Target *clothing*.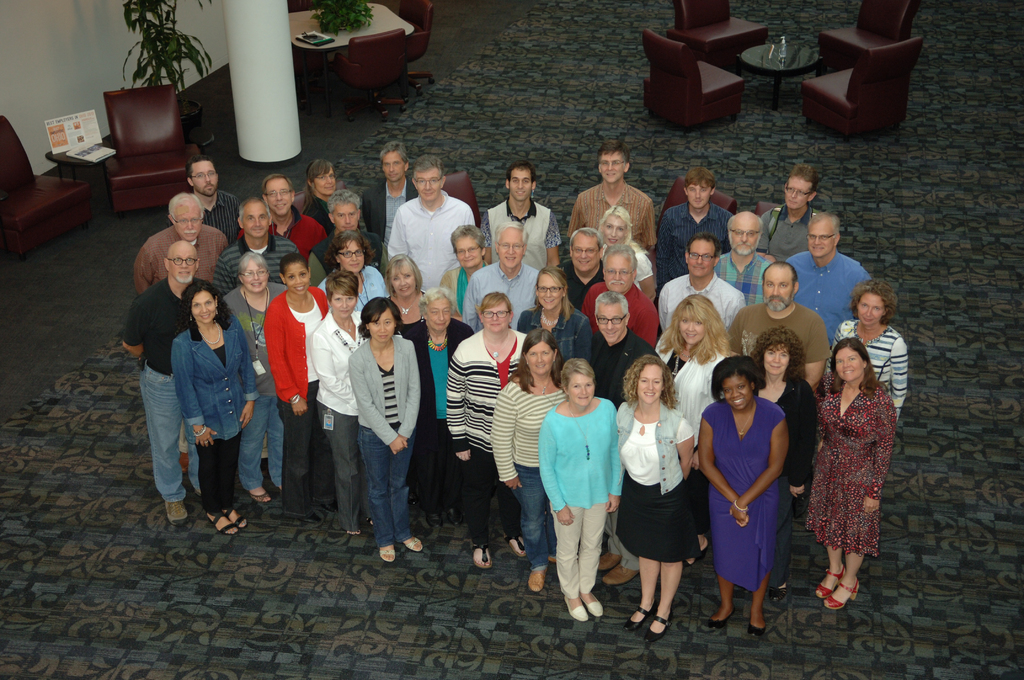
Target region: bbox=[653, 204, 729, 278].
